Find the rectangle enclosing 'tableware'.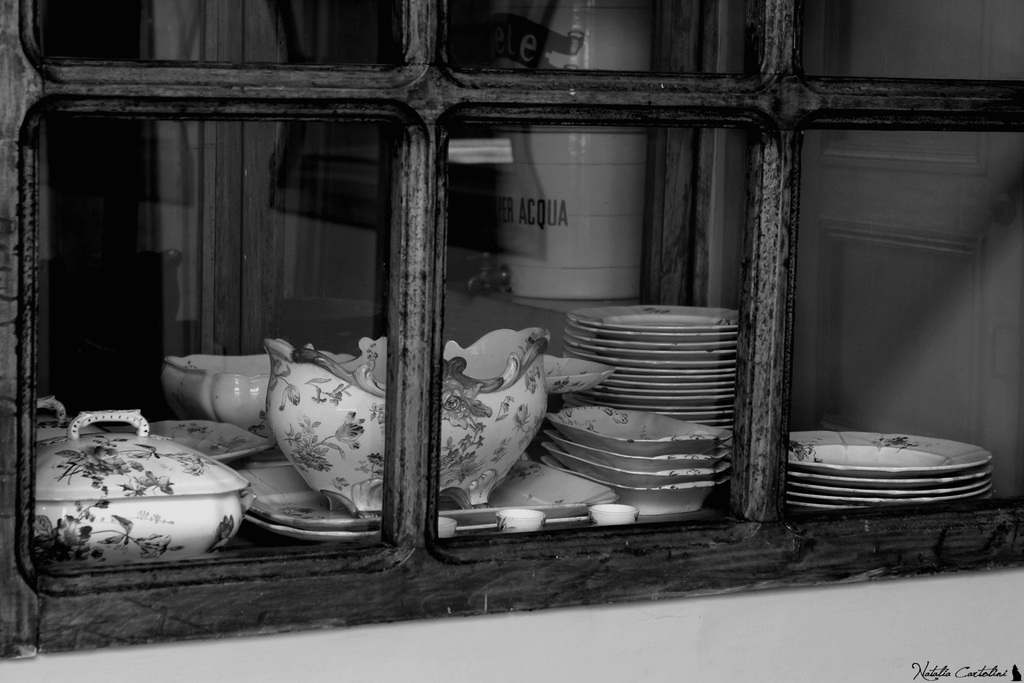
l=261, t=323, r=599, b=525.
